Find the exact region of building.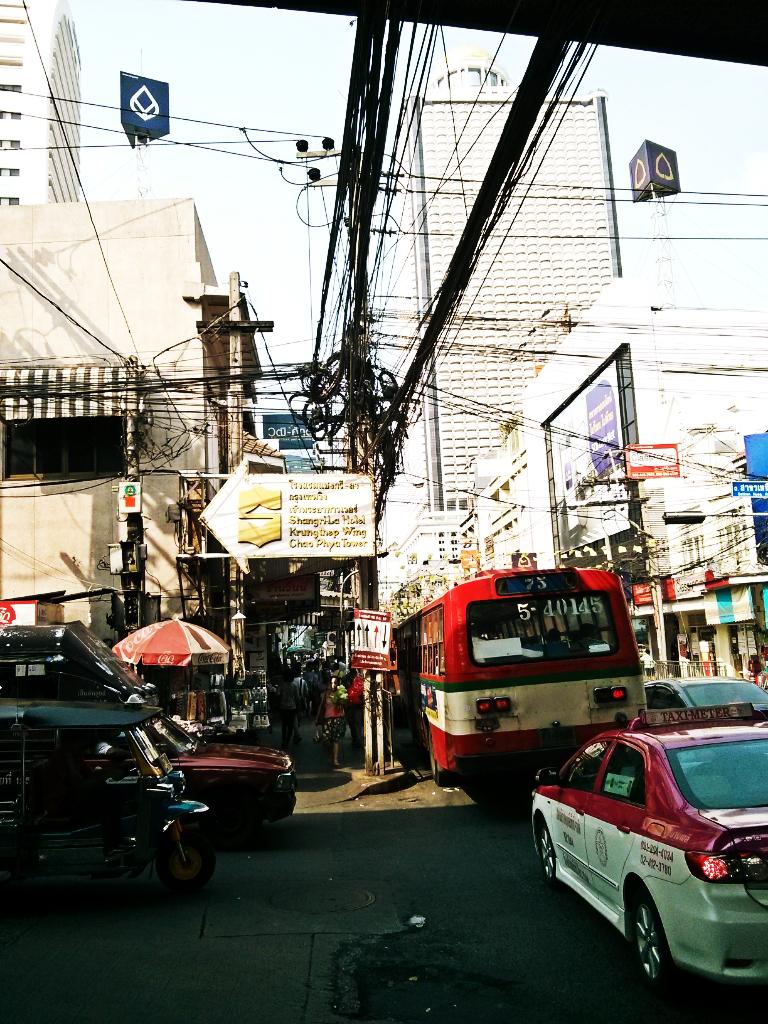
Exact region: box(0, 202, 273, 751).
